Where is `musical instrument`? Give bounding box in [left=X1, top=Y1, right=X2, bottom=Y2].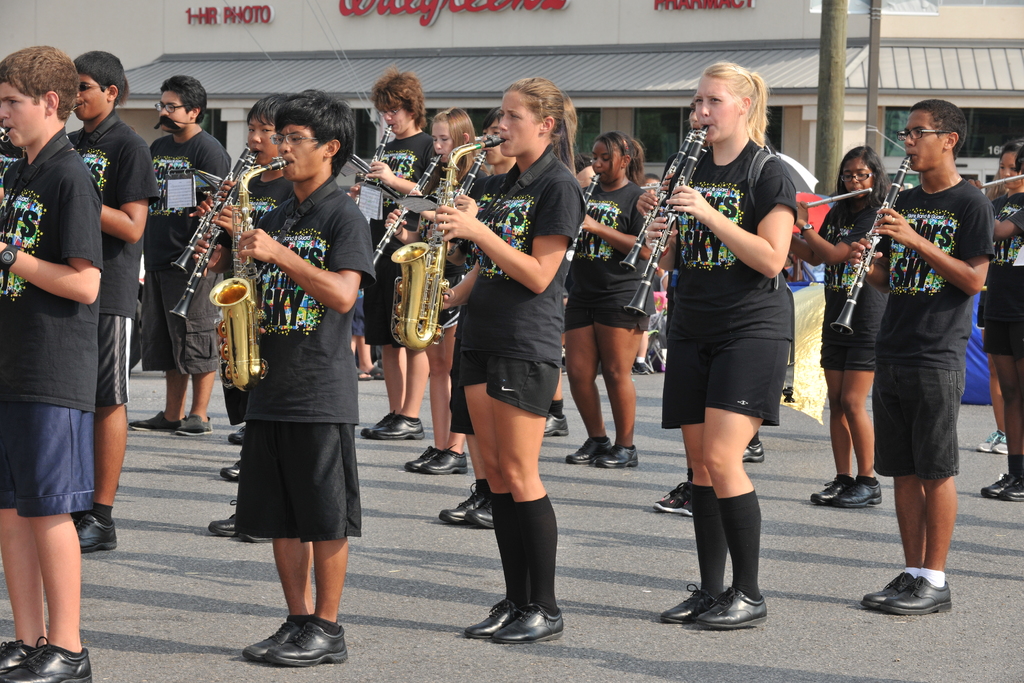
[left=803, top=183, right=874, bottom=208].
